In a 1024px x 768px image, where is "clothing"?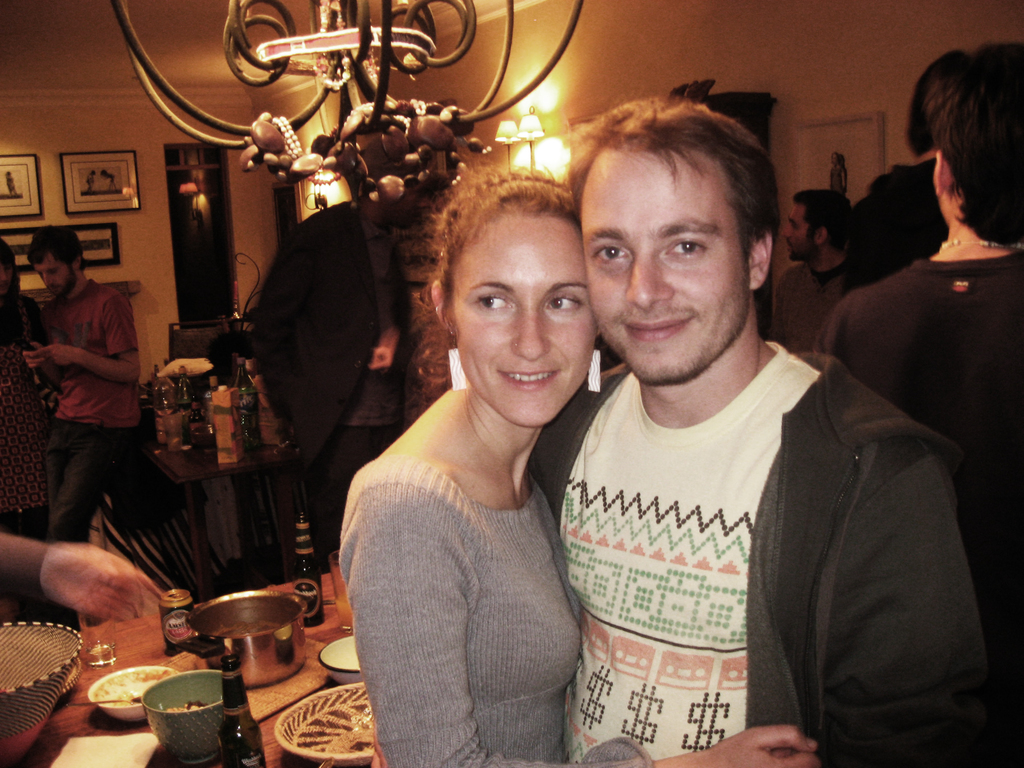
bbox=[254, 191, 417, 563].
